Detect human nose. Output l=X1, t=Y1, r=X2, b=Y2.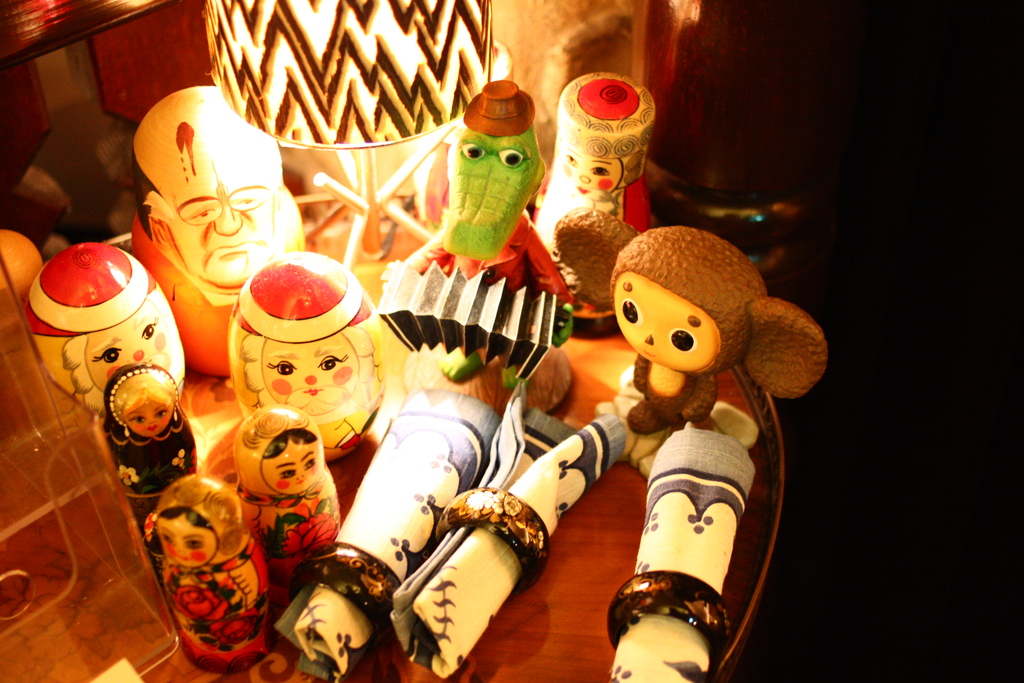
l=129, t=347, r=145, b=365.
